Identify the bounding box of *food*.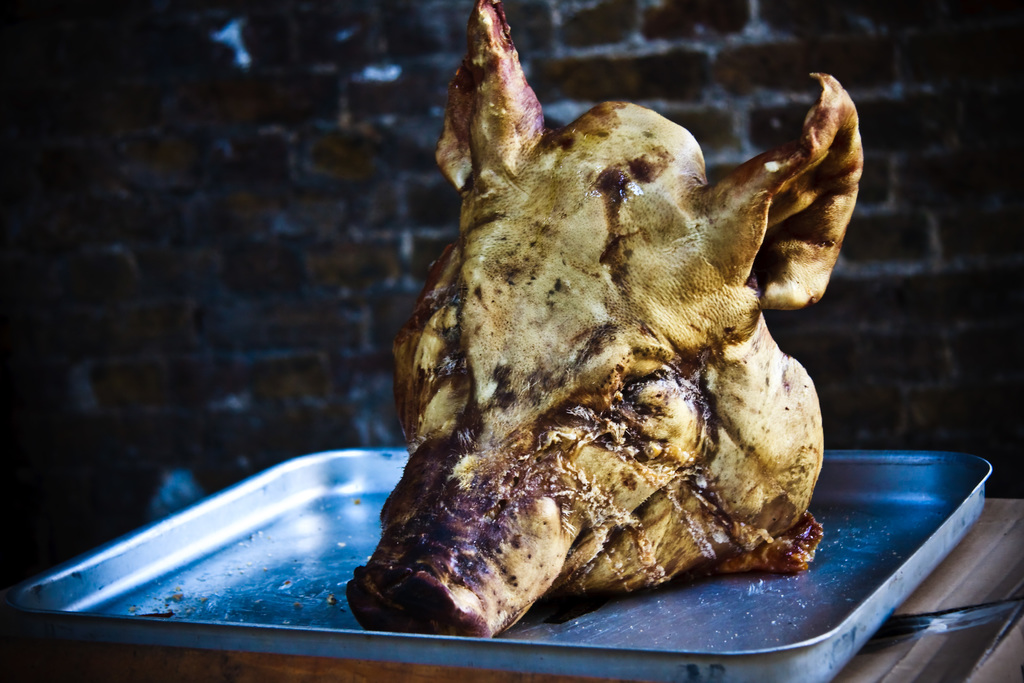
crop(343, 0, 863, 632).
